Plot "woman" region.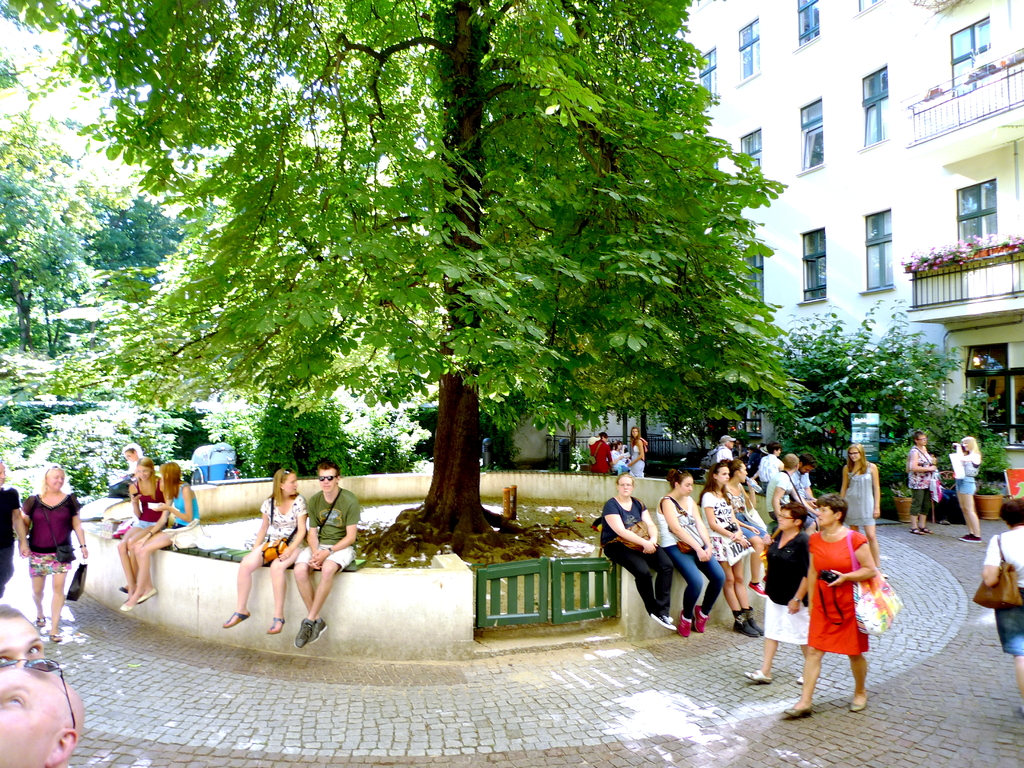
Plotted at 123:459:196:607.
